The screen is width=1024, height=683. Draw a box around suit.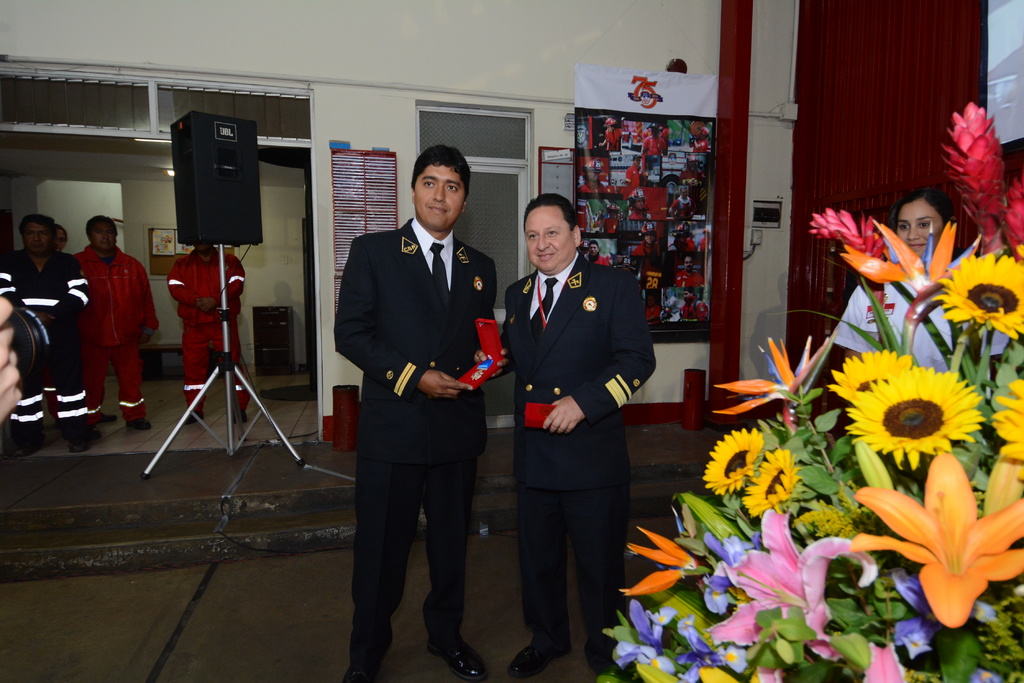
x1=334 y1=156 x2=511 y2=670.
